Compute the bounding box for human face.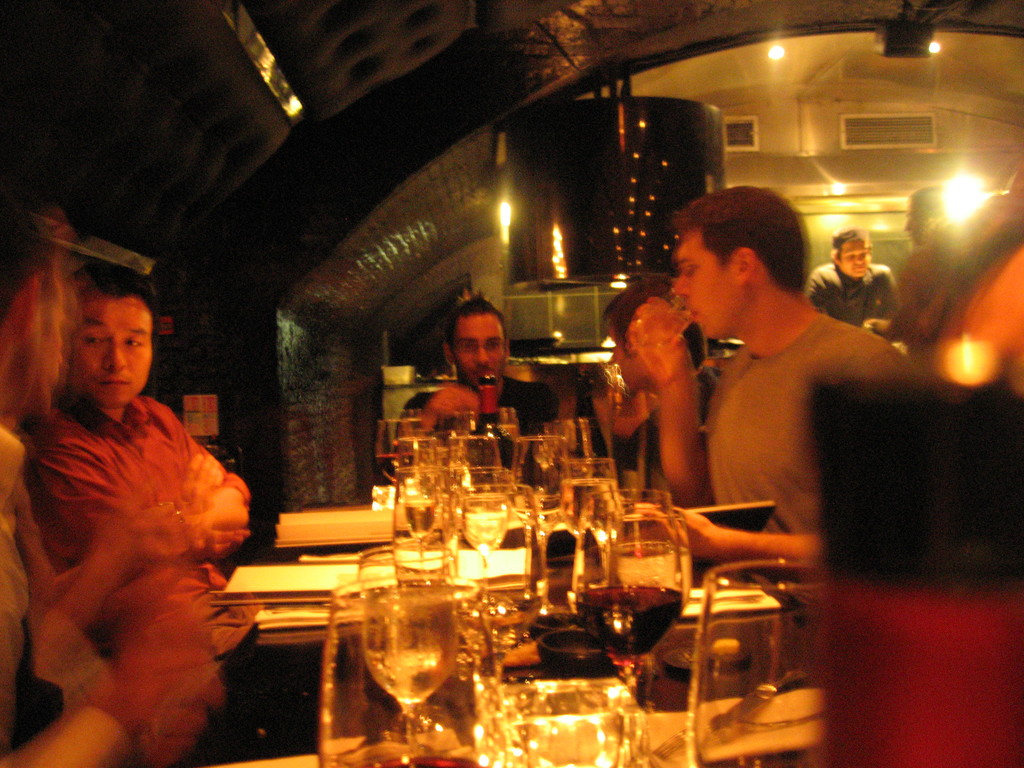
x1=609 y1=319 x2=648 y2=390.
